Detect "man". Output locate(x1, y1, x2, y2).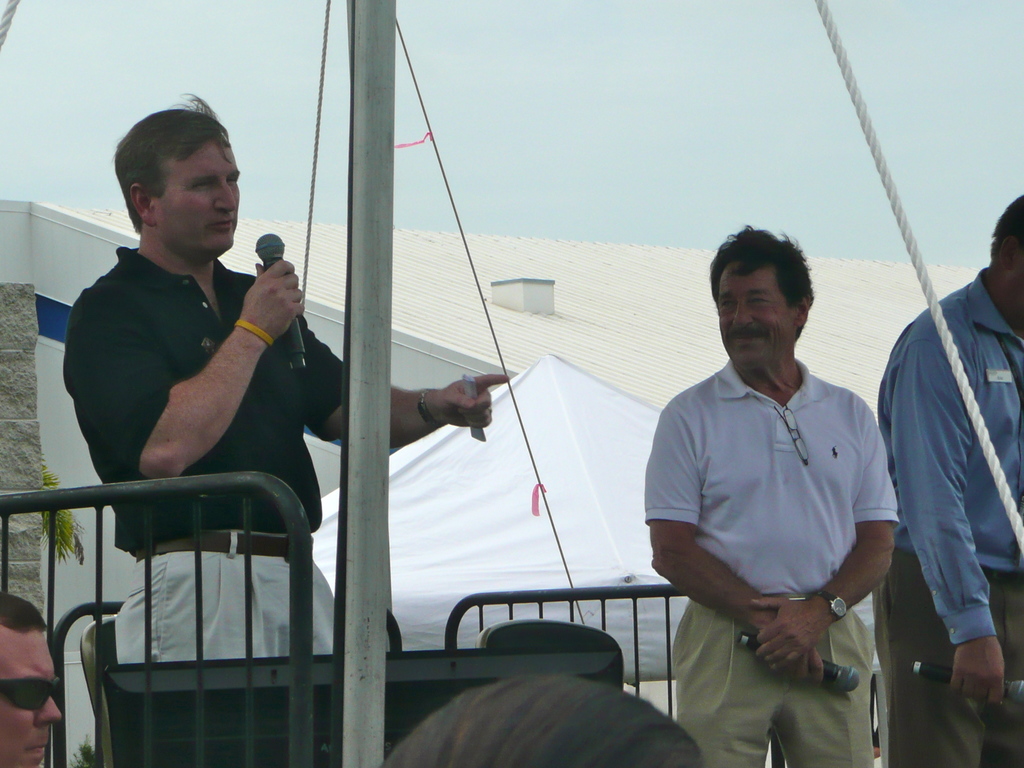
locate(0, 590, 60, 767).
